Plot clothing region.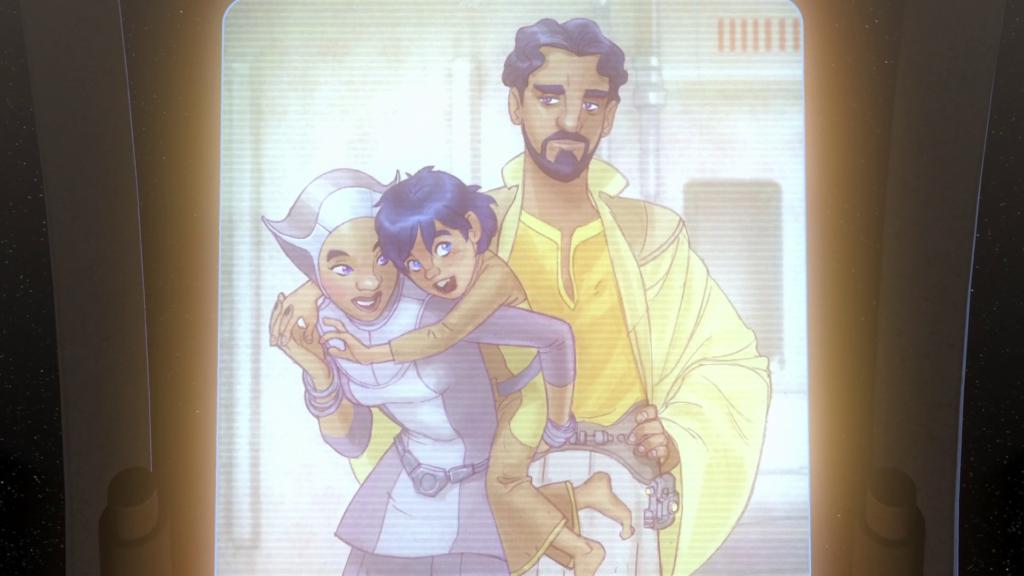
Plotted at (x1=257, y1=161, x2=577, y2=575).
